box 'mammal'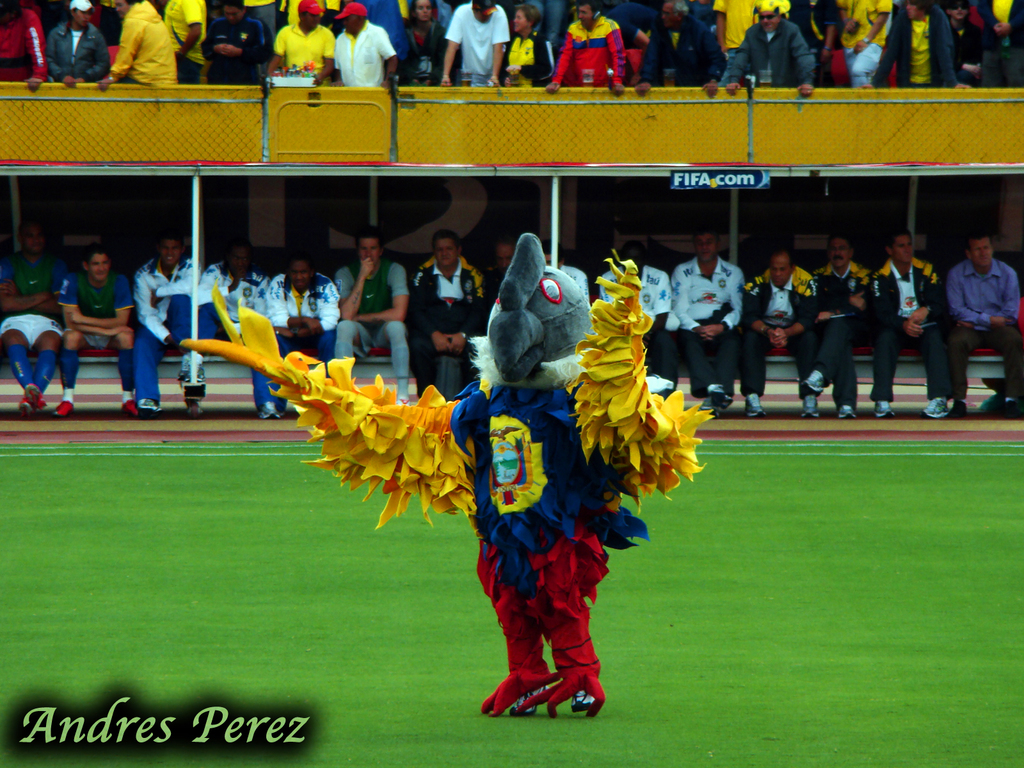
636:0:728:102
